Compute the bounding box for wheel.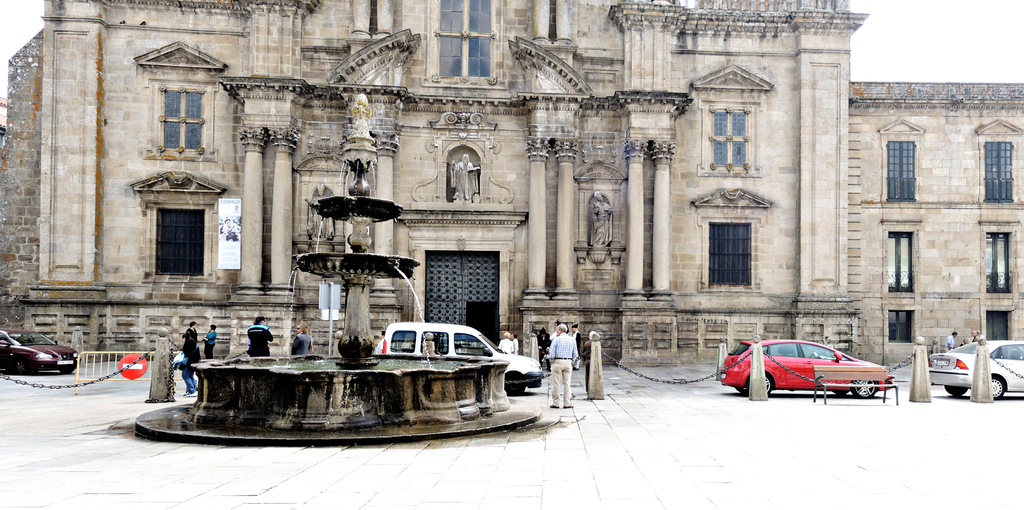
8 350 31 376.
